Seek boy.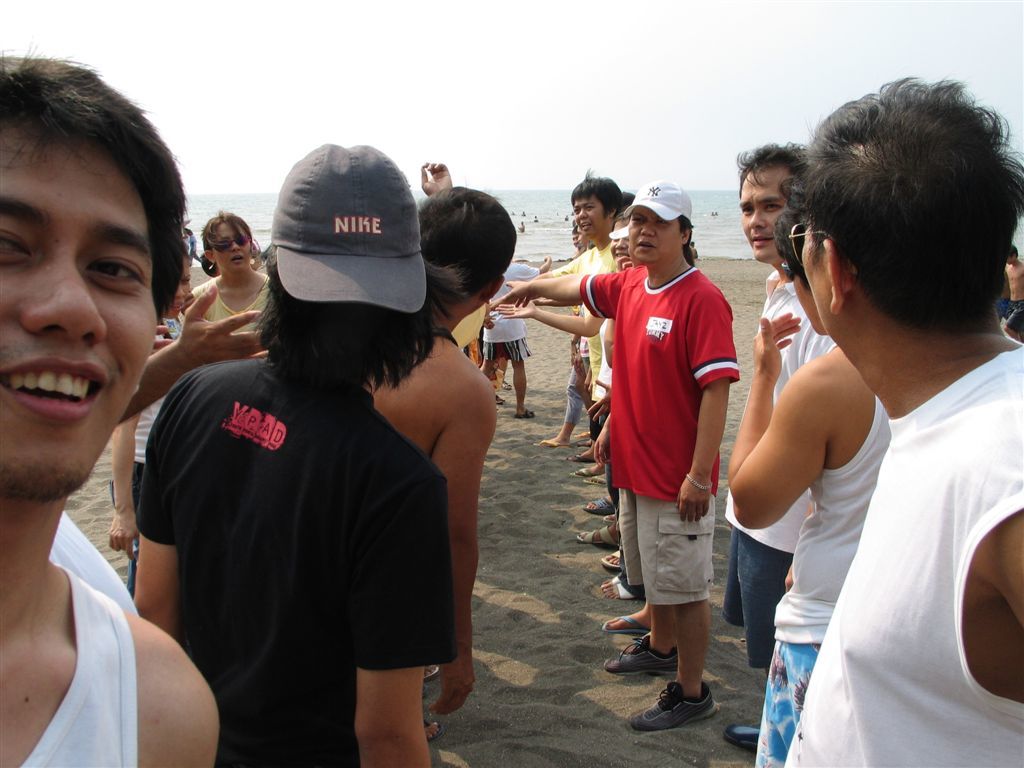
select_region(716, 209, 890, 767).
